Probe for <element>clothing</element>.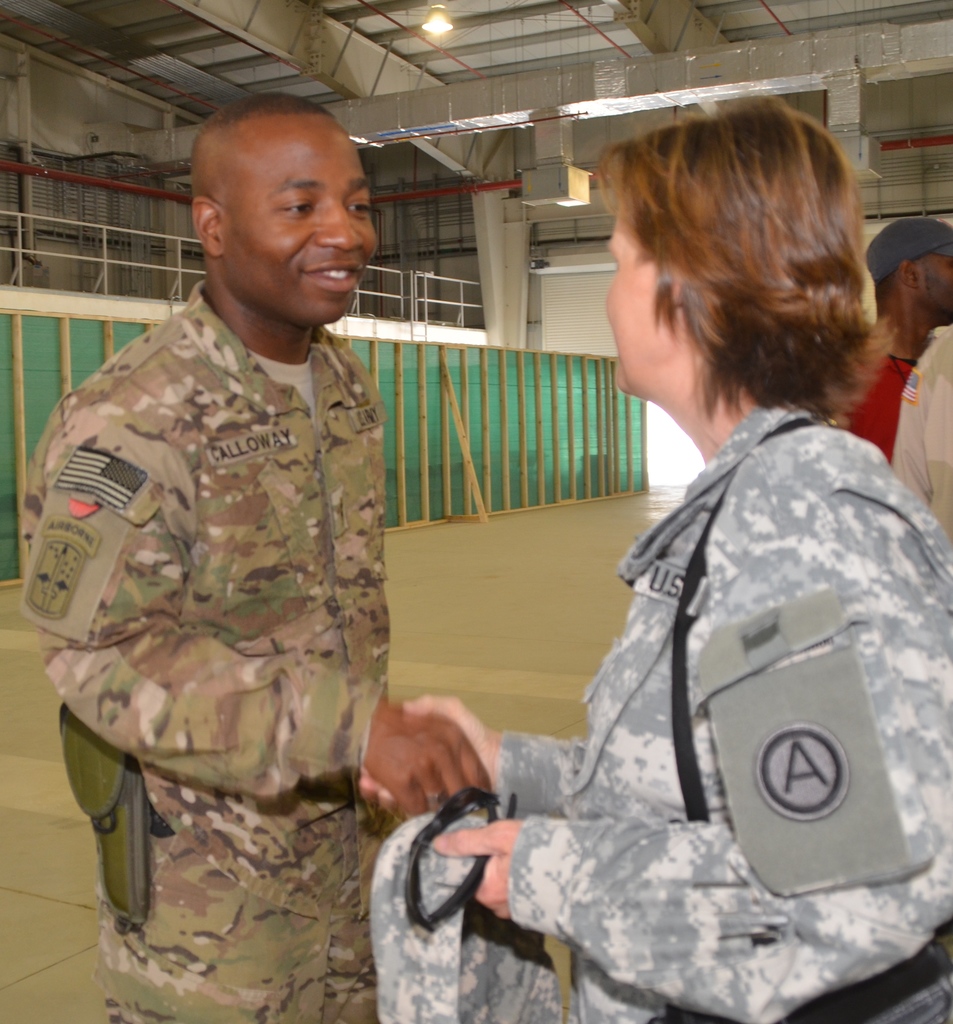
Probe result: bbox=(449, 343, 951, 1018).
